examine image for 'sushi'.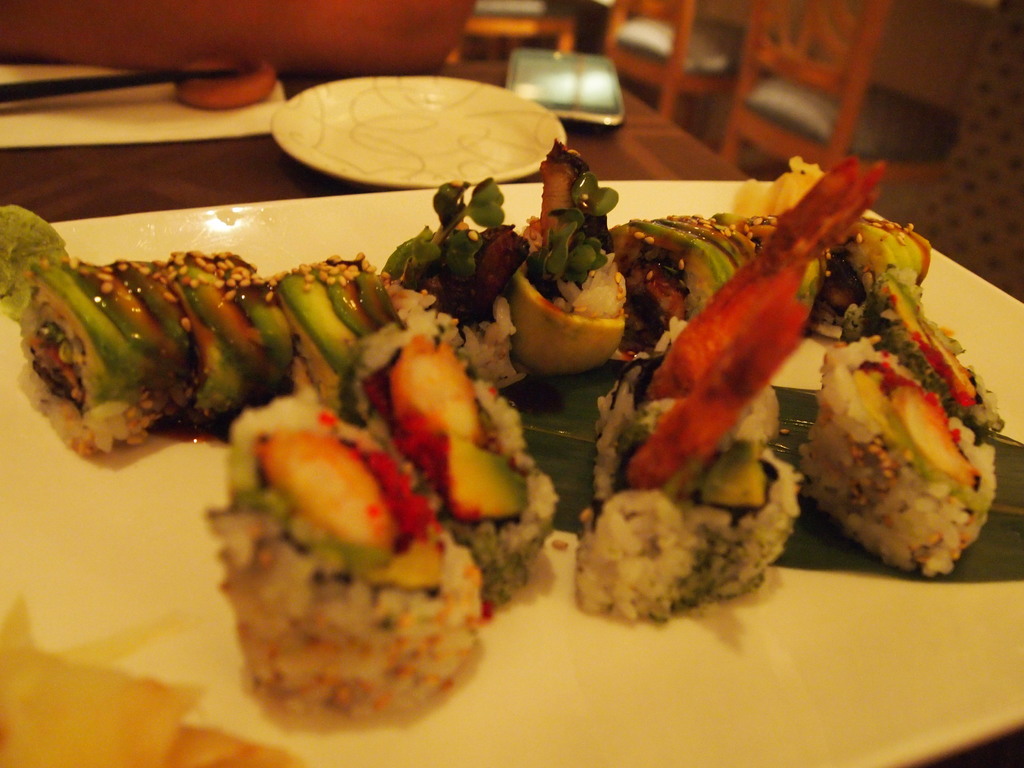
Examination result: 800 345 993 570.
